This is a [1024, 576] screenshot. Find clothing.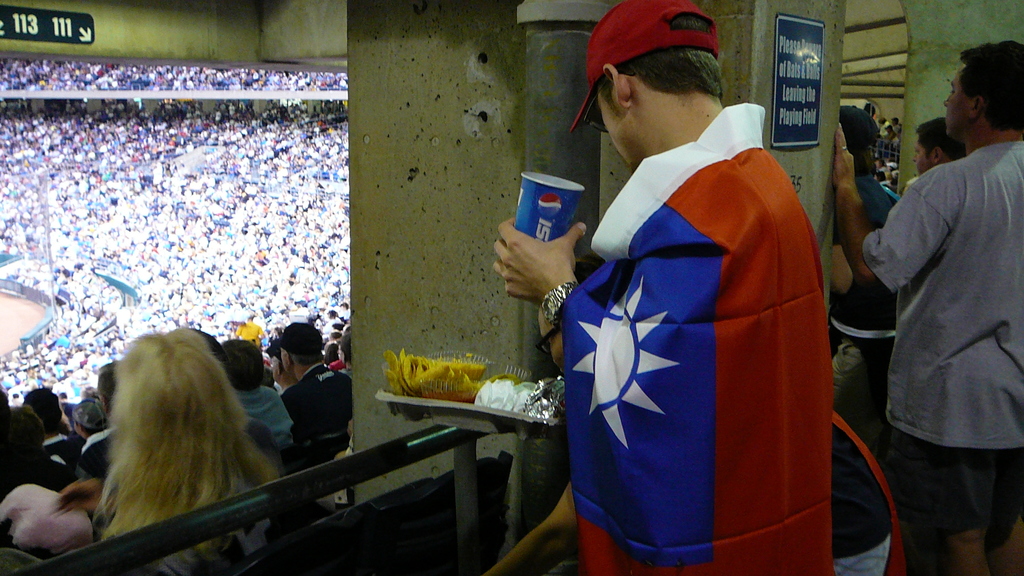
Bounding box: bbox(558, 130, 855, 575).
